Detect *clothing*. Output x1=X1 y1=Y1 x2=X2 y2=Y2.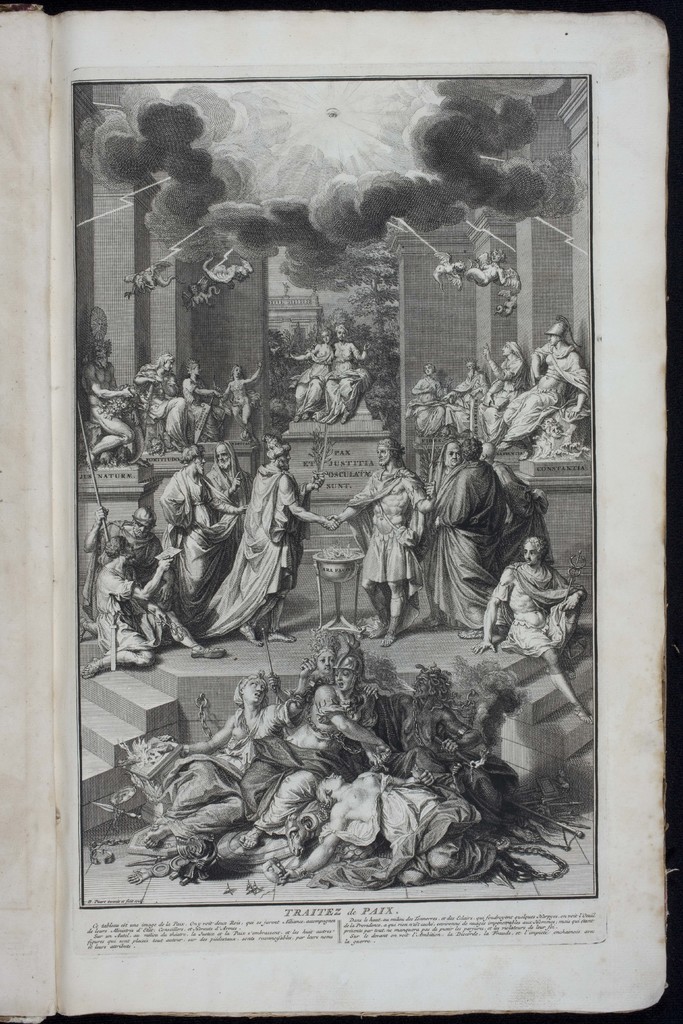
x1=425 y1=456 x2=504 y2=615.
